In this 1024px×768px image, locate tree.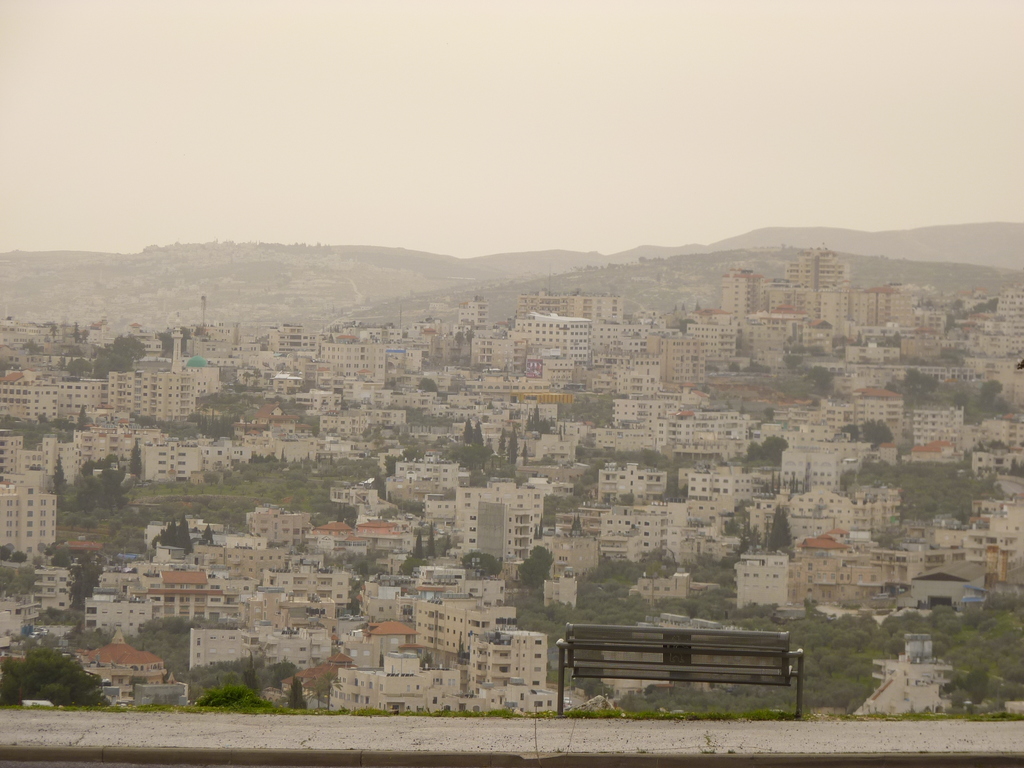
Bounding box: Rect(179, 326, 193, 356).
